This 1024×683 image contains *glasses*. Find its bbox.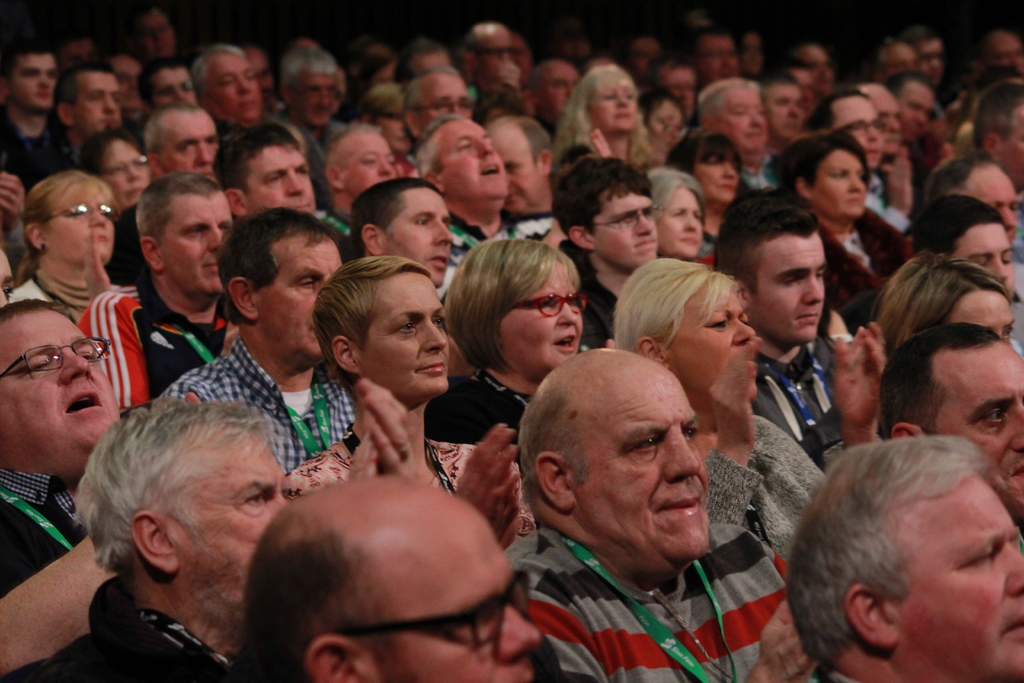
x1=150, y1=81, x2=197, y2=94.
